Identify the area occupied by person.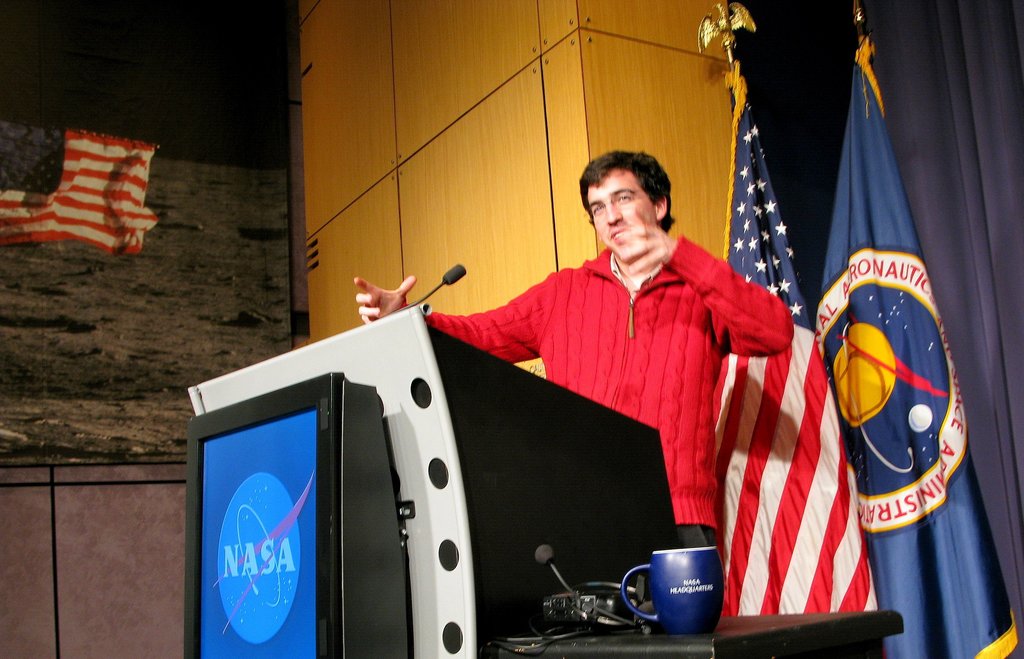
Area: <bbox>474, 131, 794, 610</bbox>.
